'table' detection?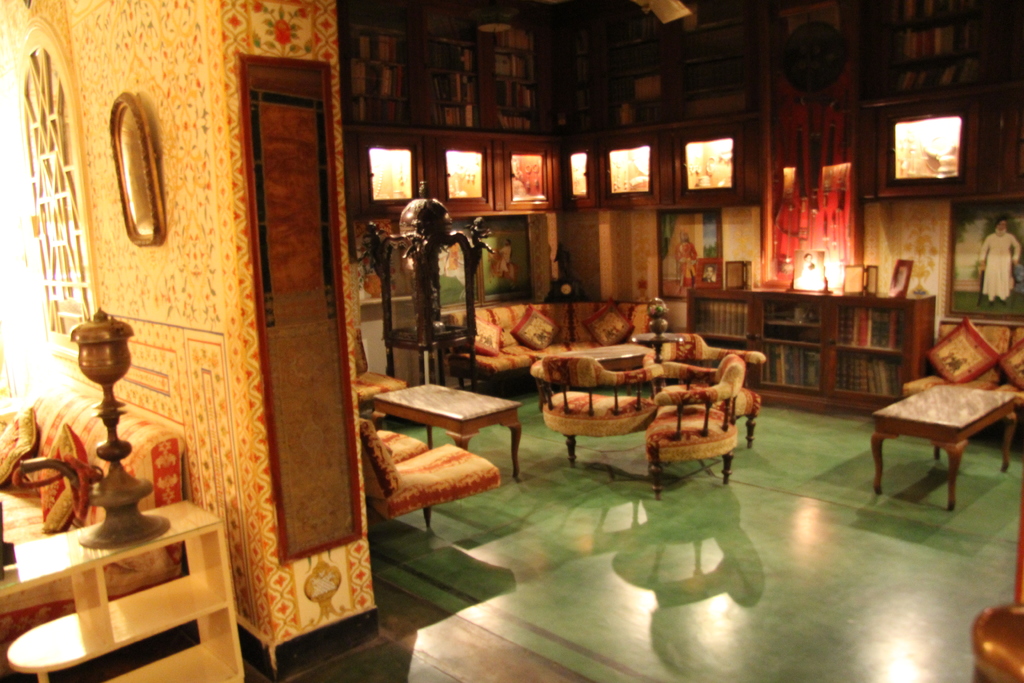
568,341,650,395
